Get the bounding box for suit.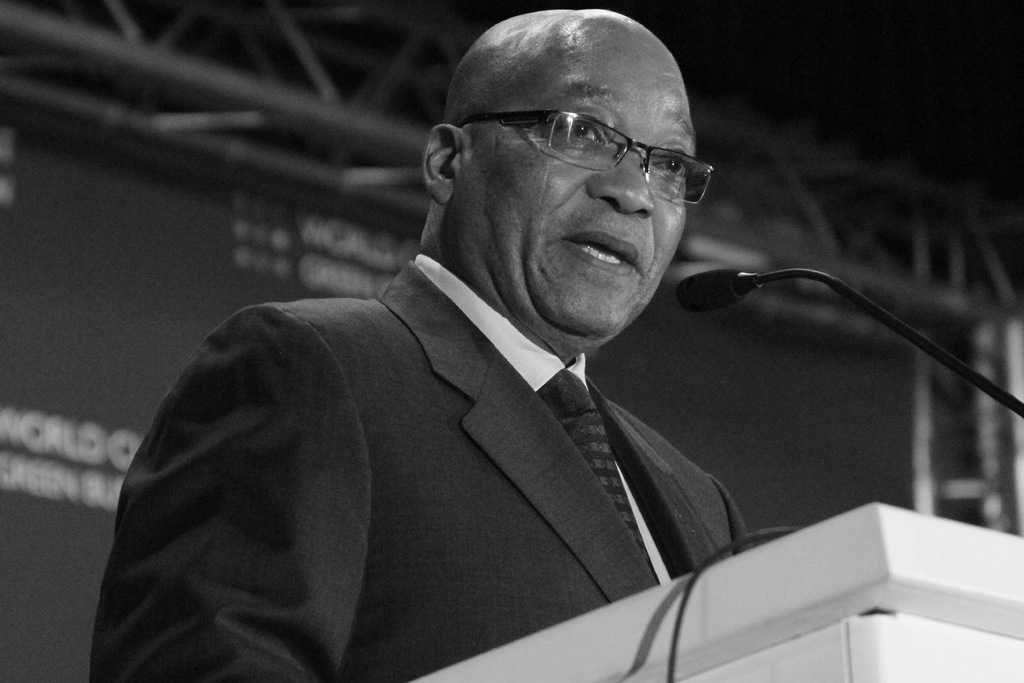
Rect(104, 247, 801, 654).
